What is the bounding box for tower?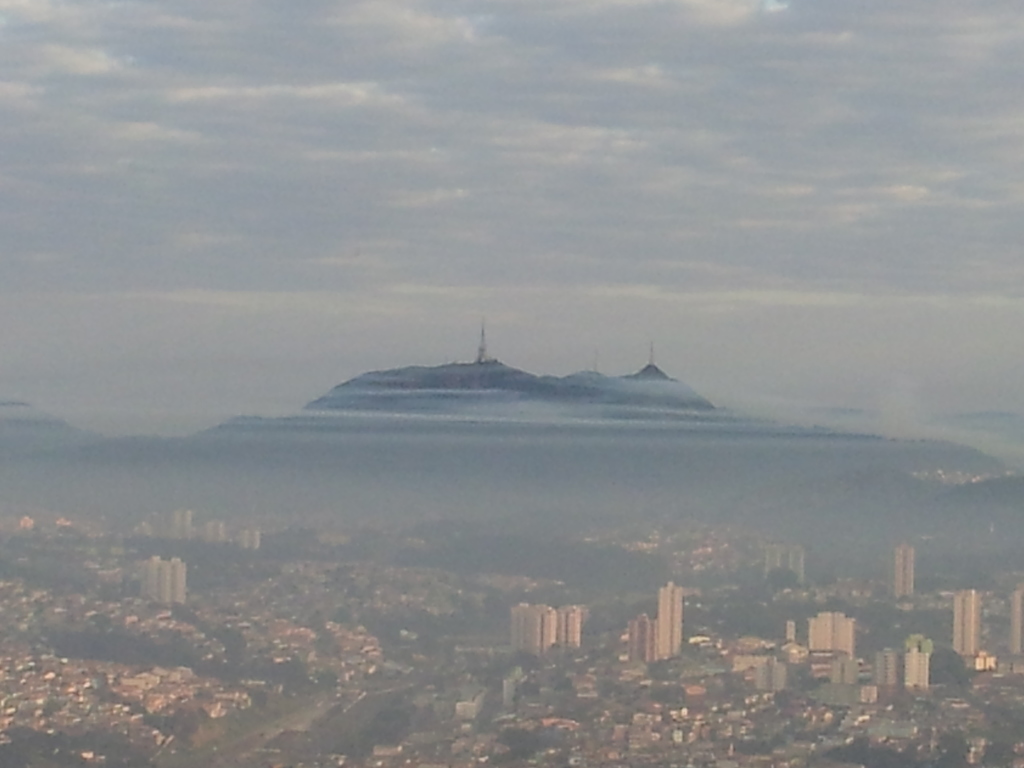
bbox=(806, 614, 851, 669).
